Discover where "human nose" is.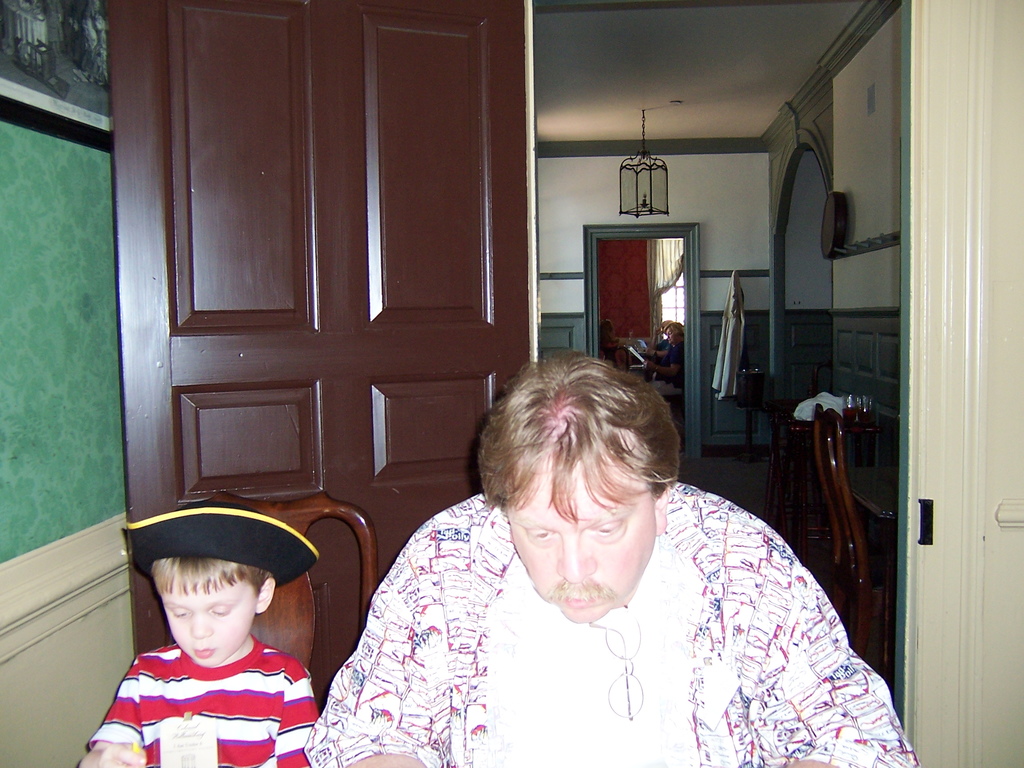
Discovered at pyautogui.locateOnScreen(557, 540, 595, 584).
